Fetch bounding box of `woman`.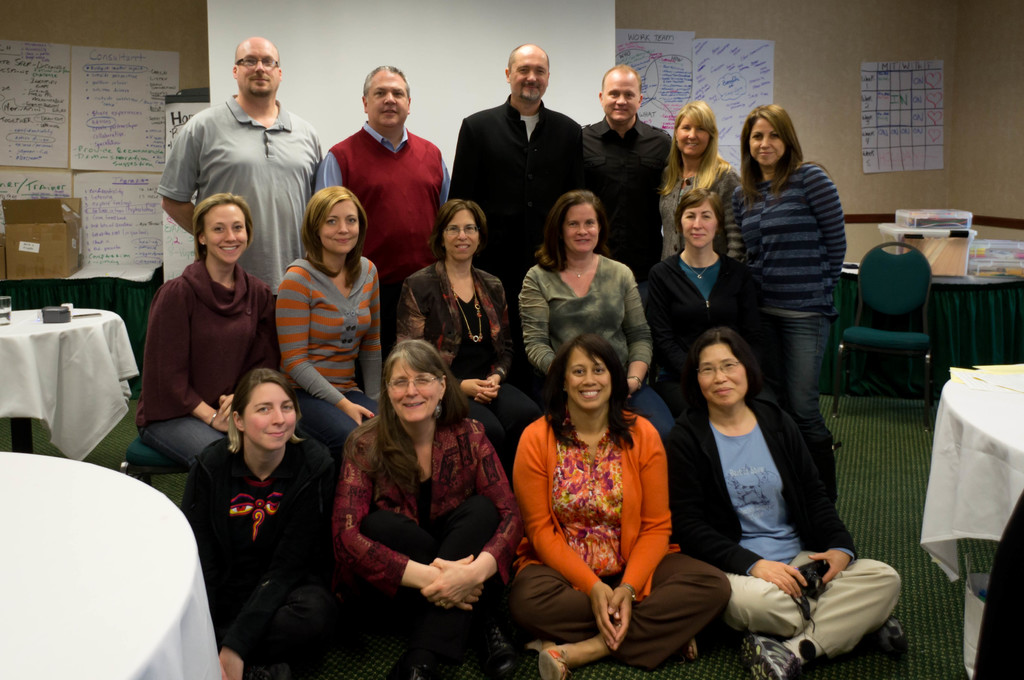
Bbox: locate(645, 186, 766, 422).
